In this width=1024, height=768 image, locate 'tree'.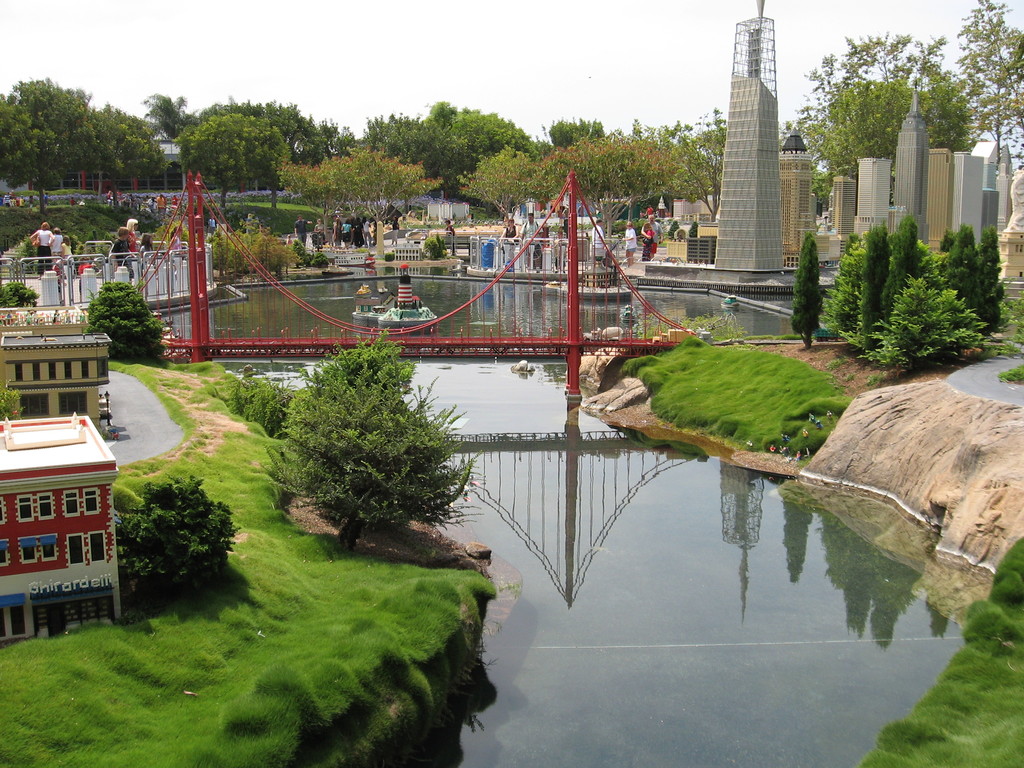
Bounding box: [left=657, top=108, right=727, bottom=219].
